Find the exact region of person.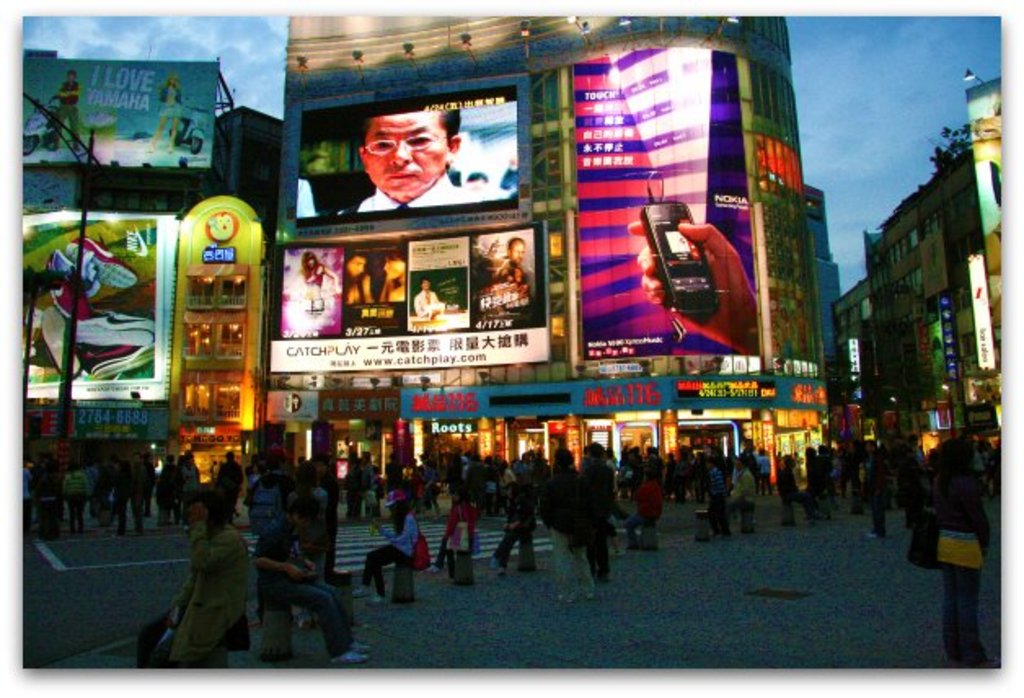
Exact region: 52,68,82,153.
